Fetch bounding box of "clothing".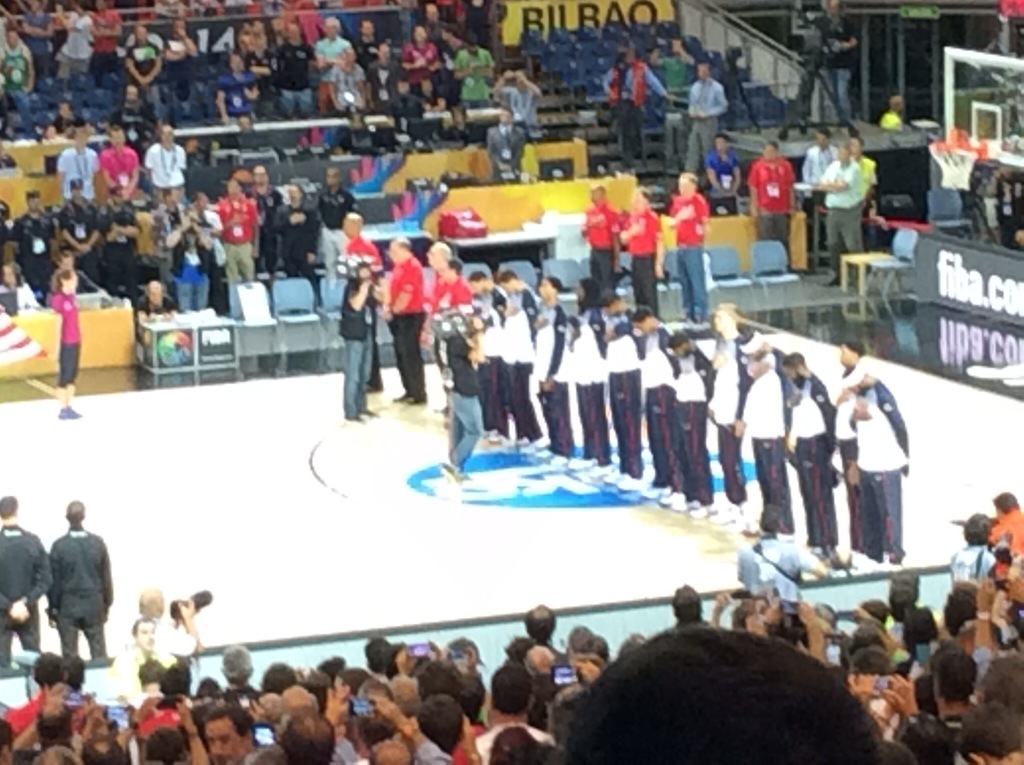
Bbox: [left=705, top=150, right=731, bottom=181].
